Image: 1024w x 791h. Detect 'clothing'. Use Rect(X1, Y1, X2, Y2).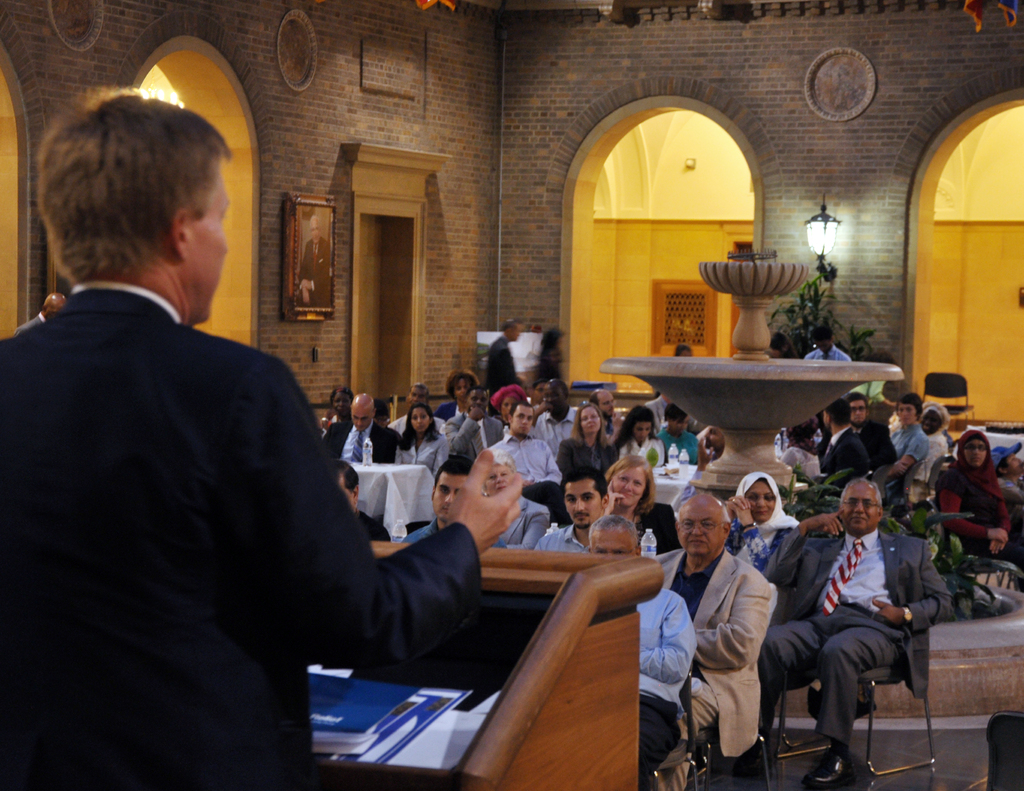
Rect(444, 414, 498, 466).
